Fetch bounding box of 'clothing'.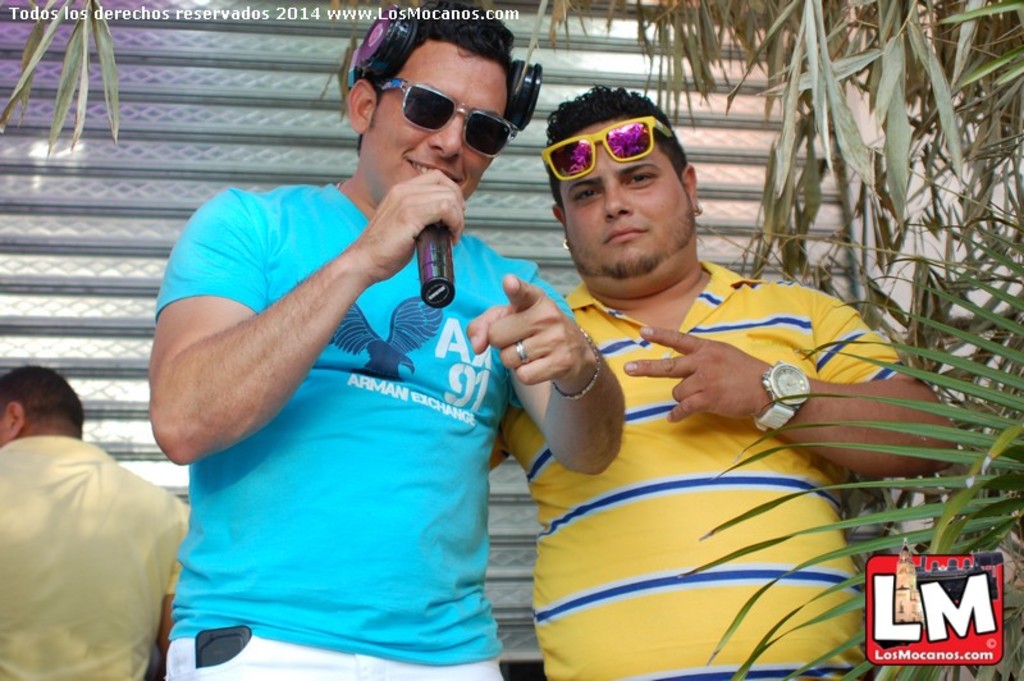
Bbox: rect(512, 260, 900, 680).
